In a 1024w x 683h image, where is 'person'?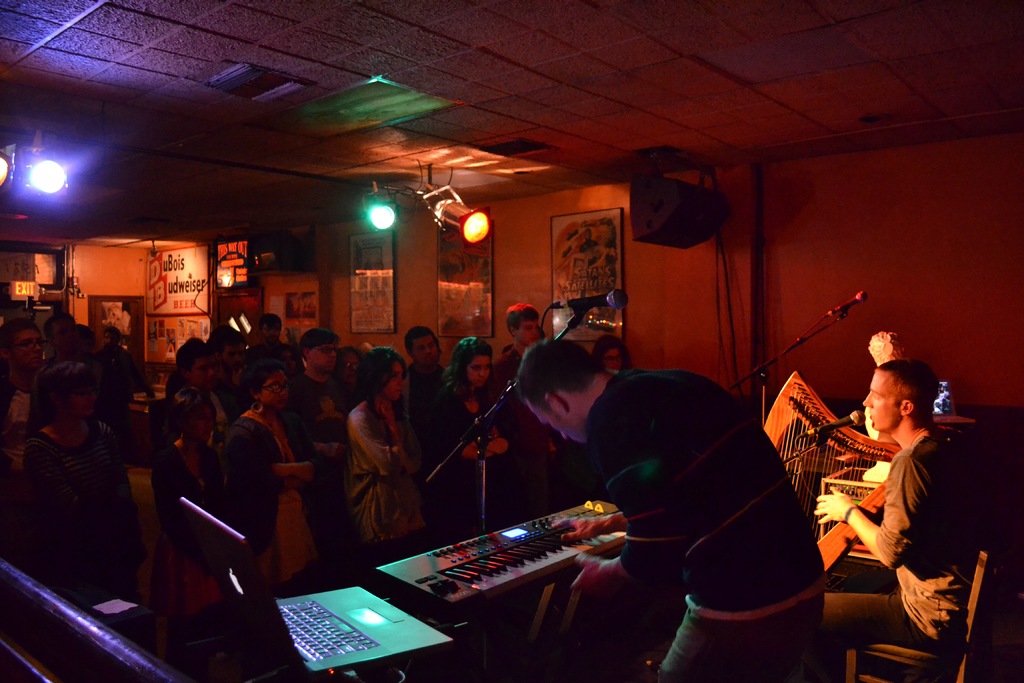
[left=333, top=354, right=424, bottom=582].
